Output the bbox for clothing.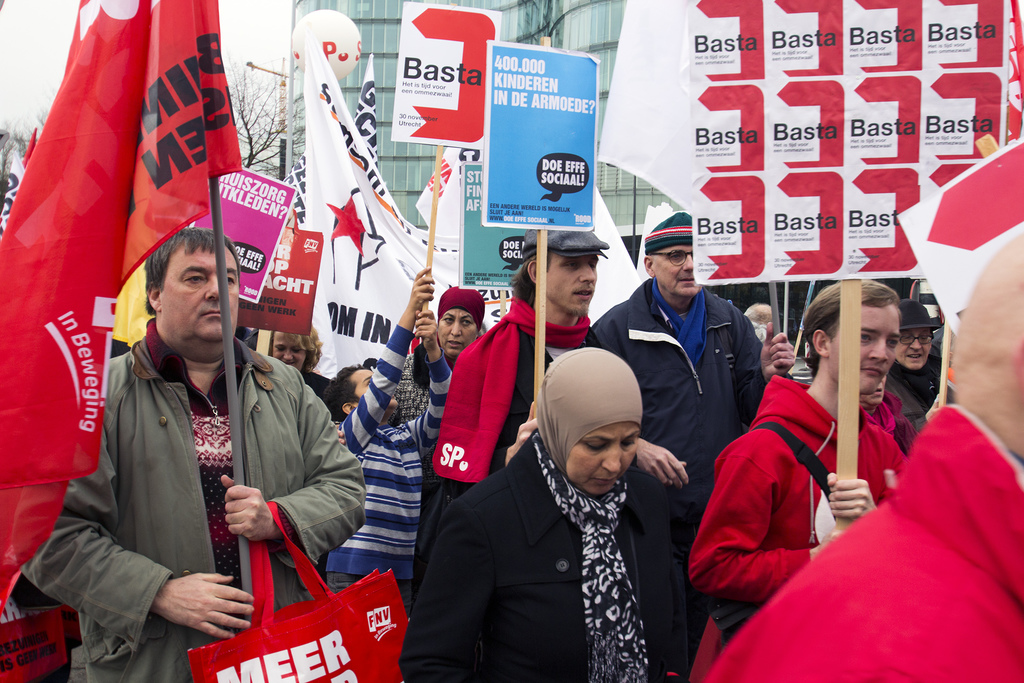
{"x1": 861, "y1": 393, "x2": 916, "y2": 459}.
